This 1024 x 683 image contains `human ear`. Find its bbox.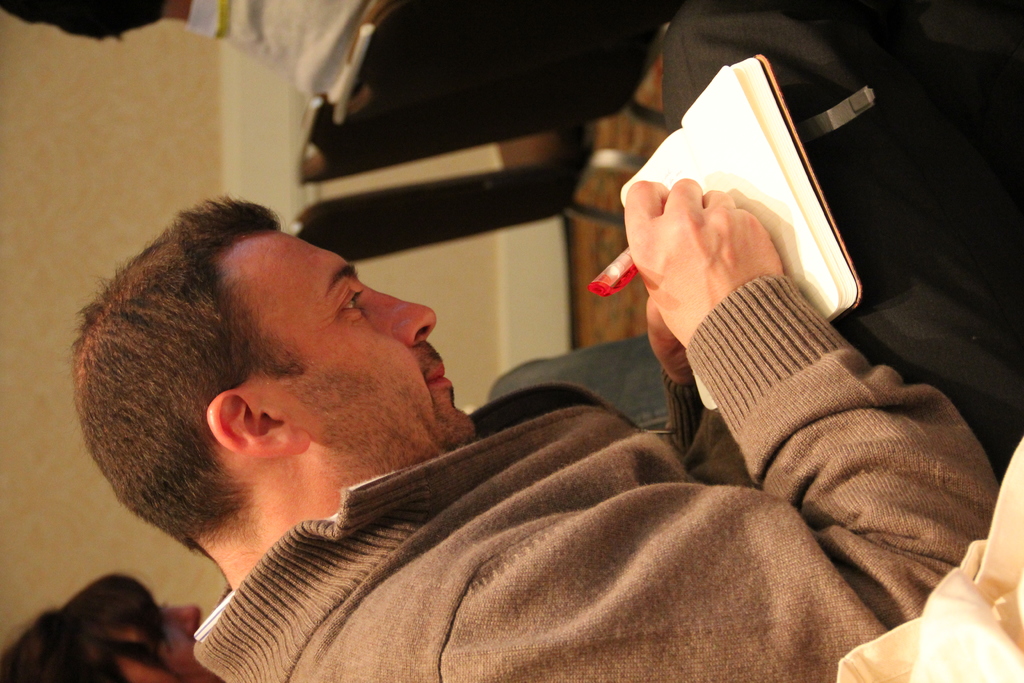
<box>205,391,312,454</box>.
